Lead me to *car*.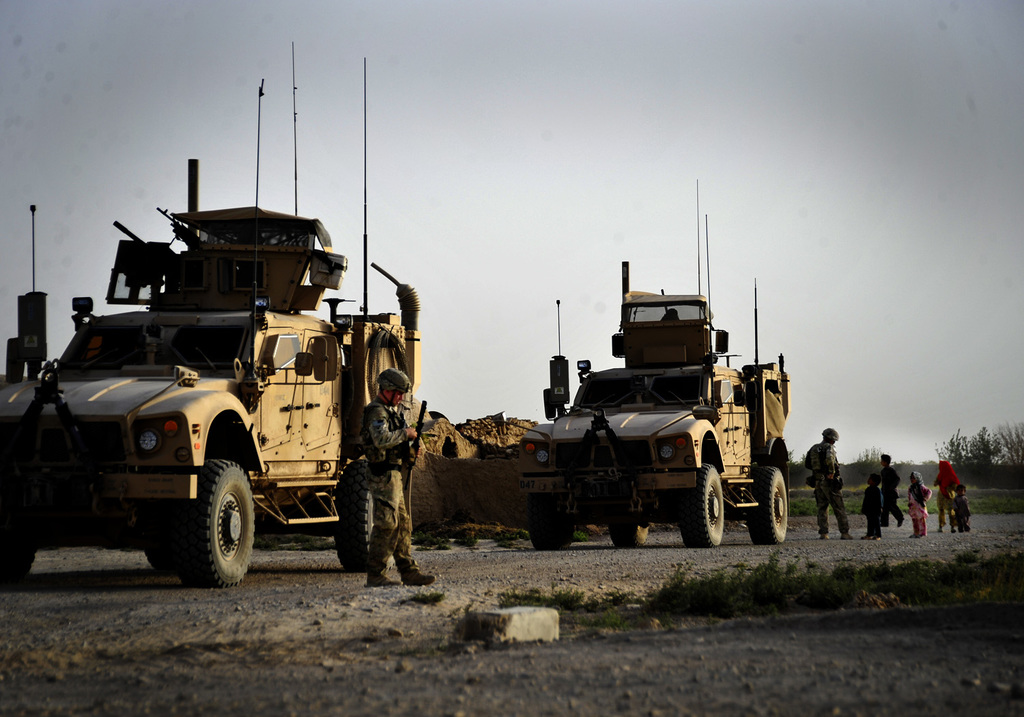
Lead to bbox(1, 41, 428, 589).
